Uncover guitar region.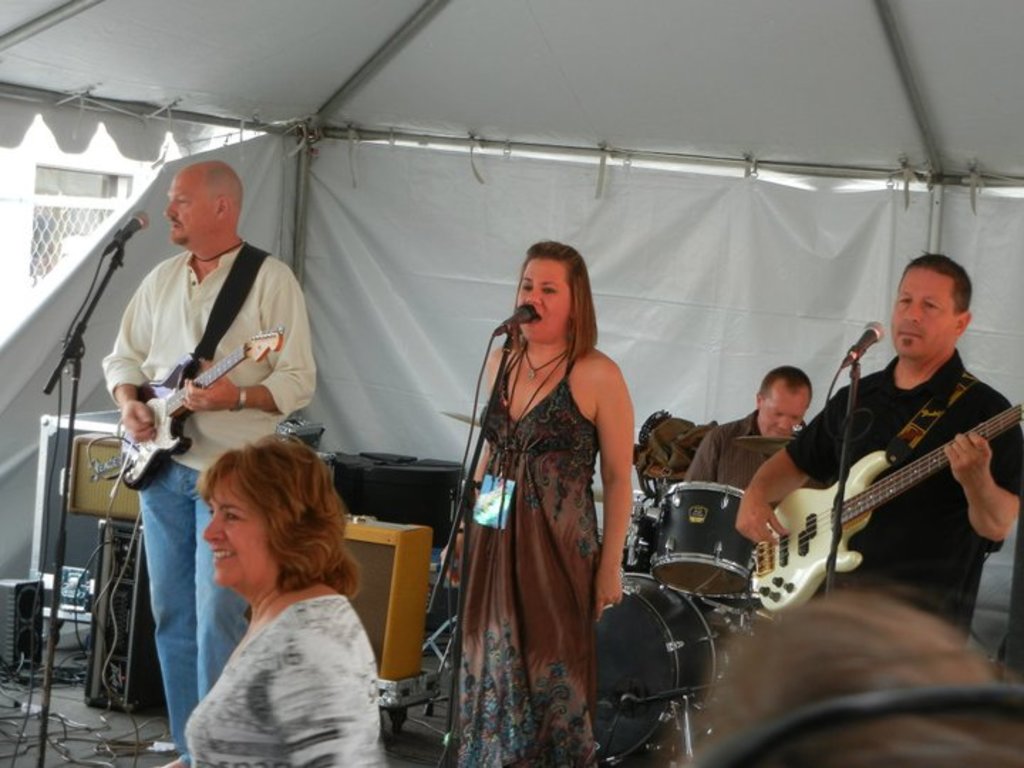
Uncovered: {"x1": 115, "y1": 324, "x2": 282, "y2": 488}.
